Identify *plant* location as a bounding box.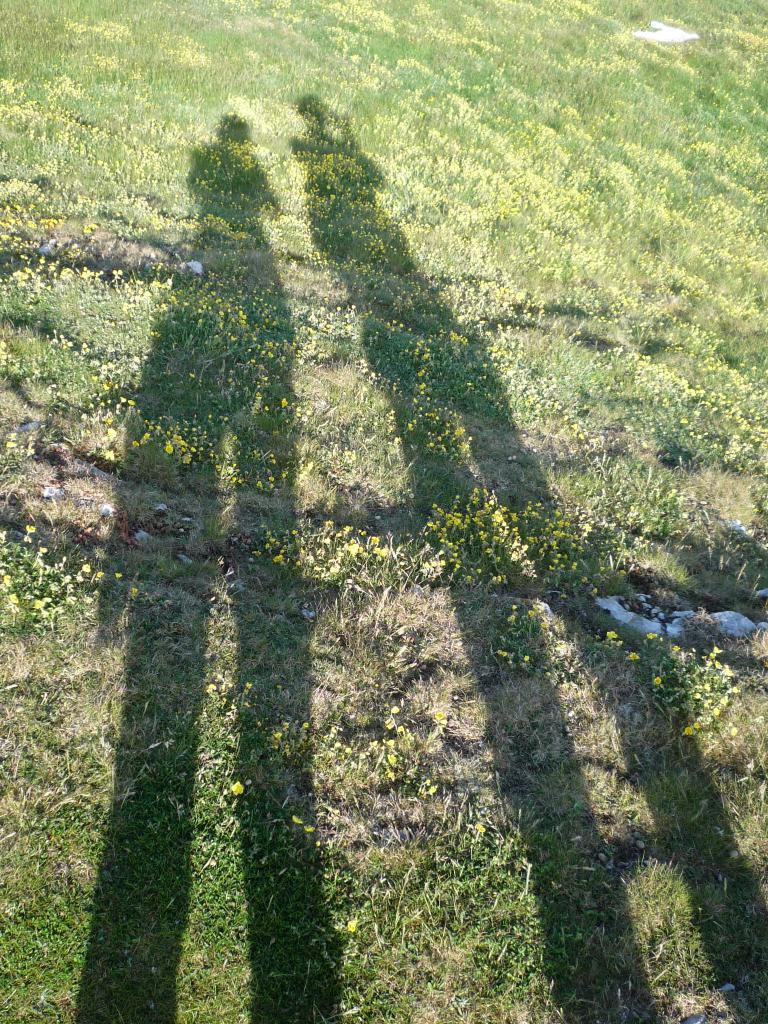
rect(656, 628, 747, 728).
